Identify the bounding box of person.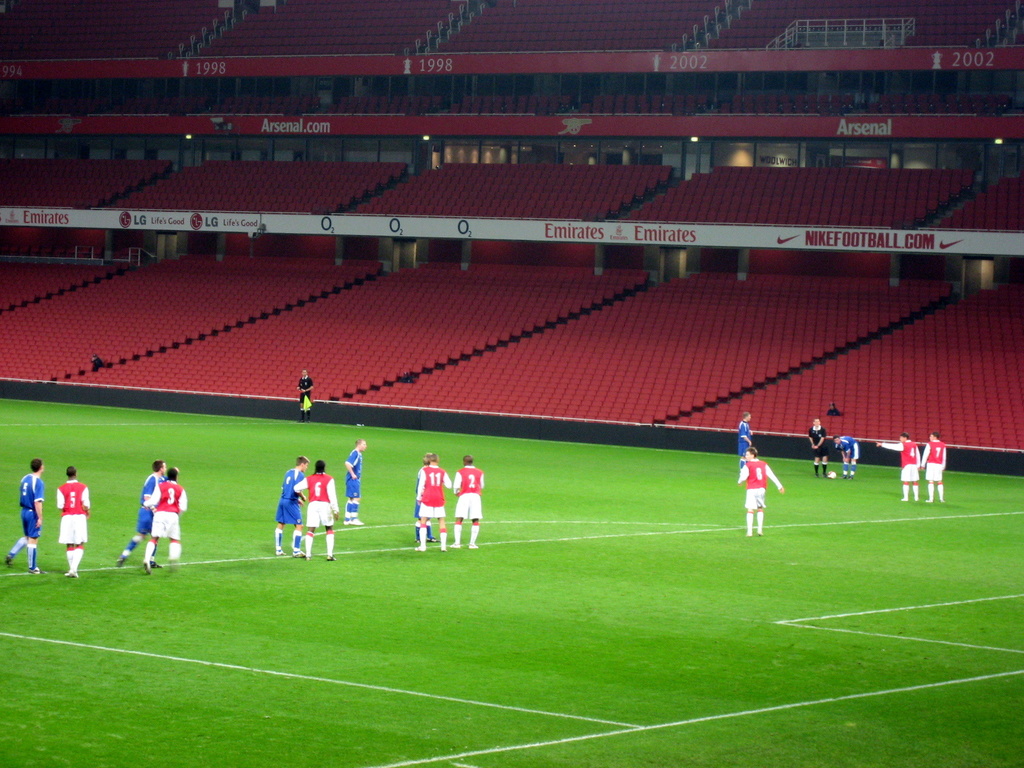
x1=291 y1=457 x2=340 y2=560.
